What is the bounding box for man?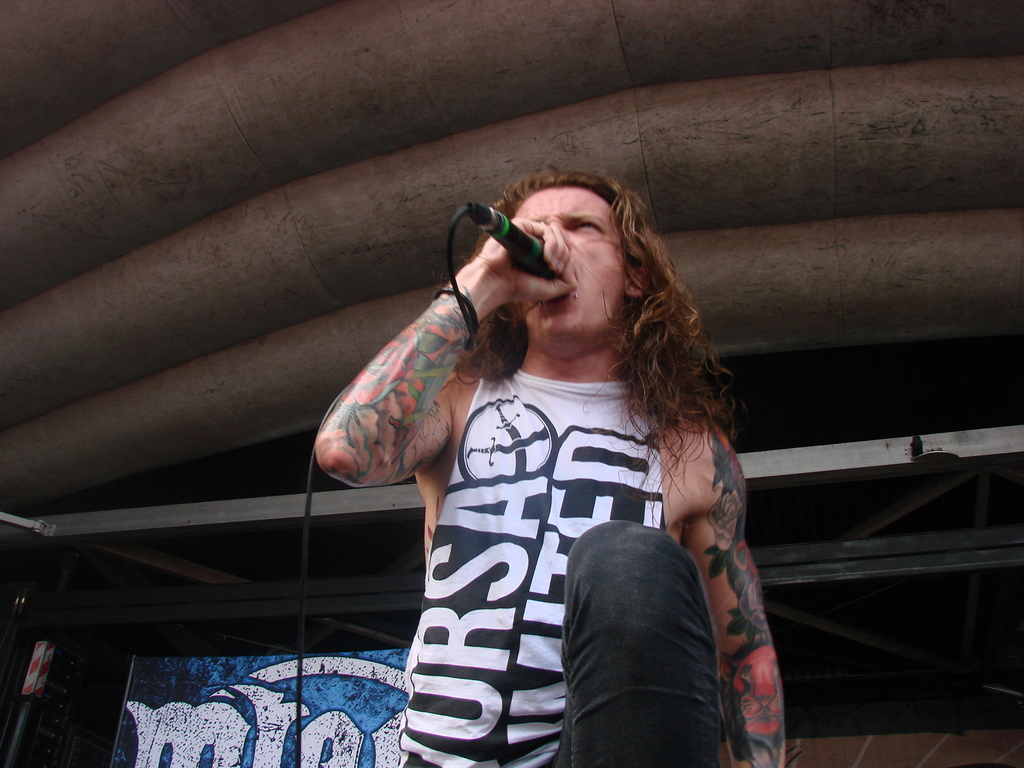
select_region(277, 134, 800, 745).
